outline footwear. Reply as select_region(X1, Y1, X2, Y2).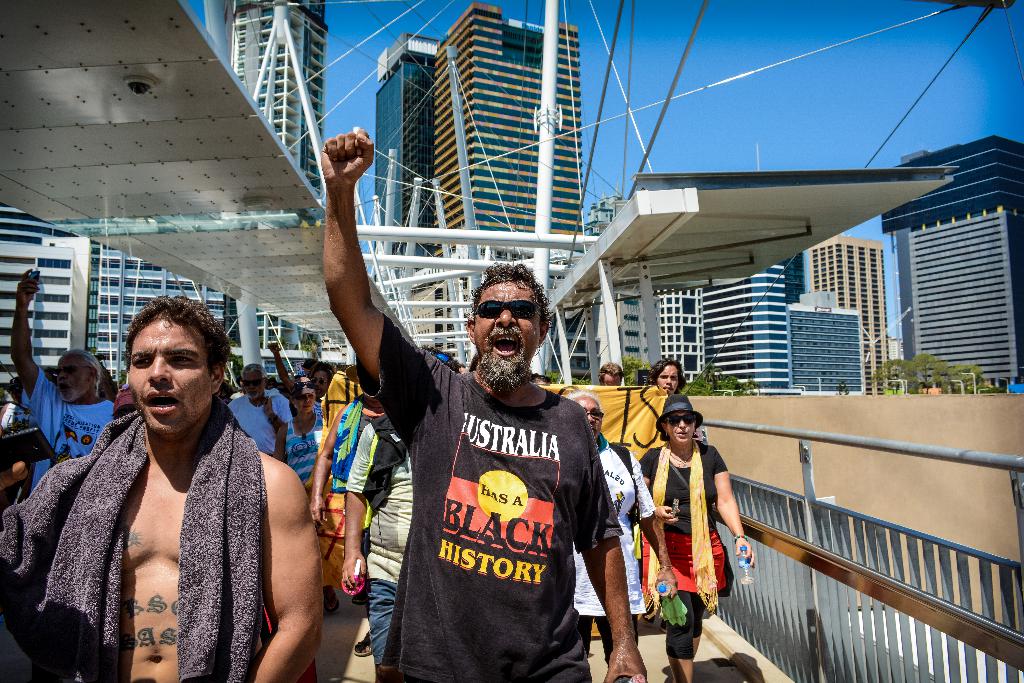
select_region(324, 582, 339, 617).
